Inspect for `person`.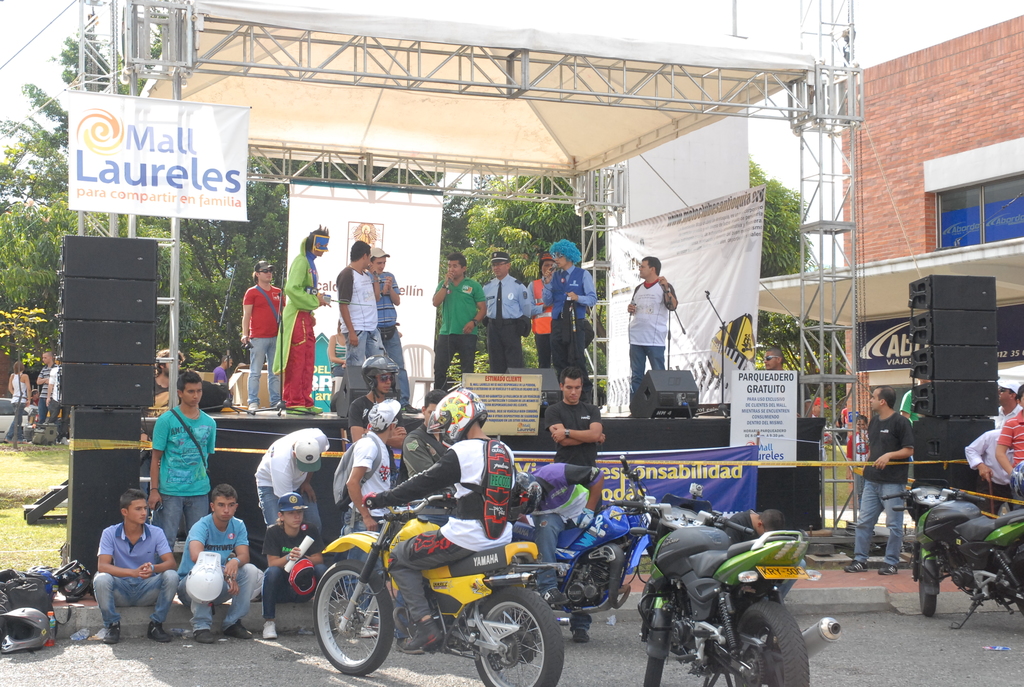
Inspection: detection(365, 391, 515, 656).
